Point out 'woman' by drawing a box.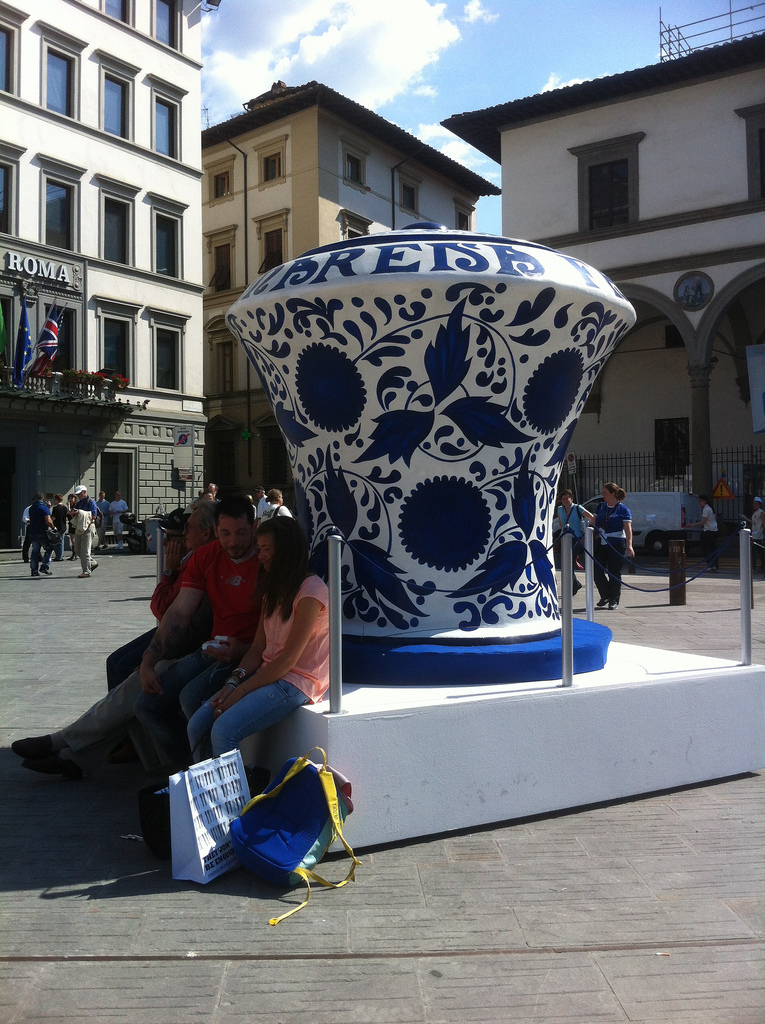
(591, 478, 635, 611).
